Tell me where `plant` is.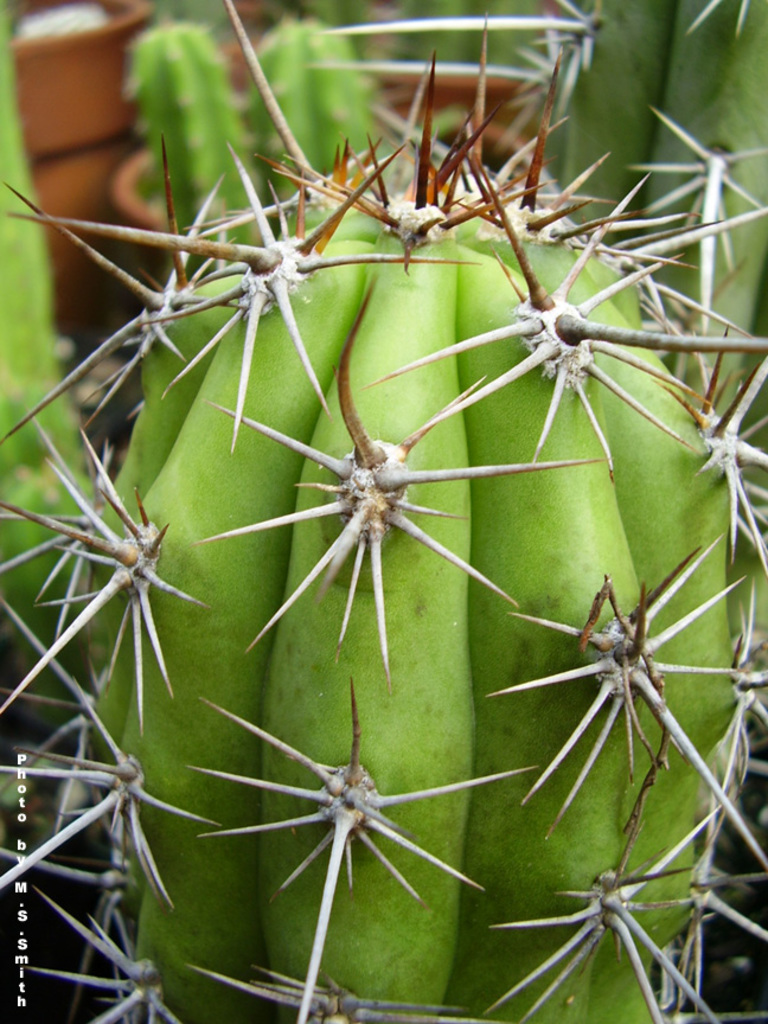
`plant` is at [122,14,258,260].
